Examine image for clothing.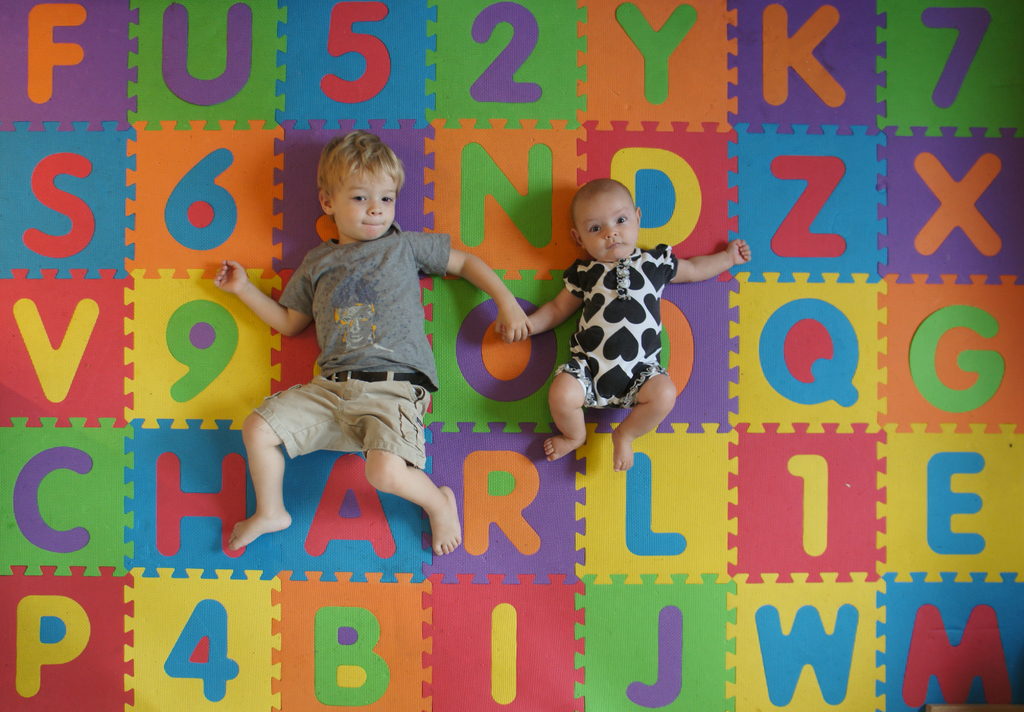
Examination result: detection(563, 240, 676, 410).
